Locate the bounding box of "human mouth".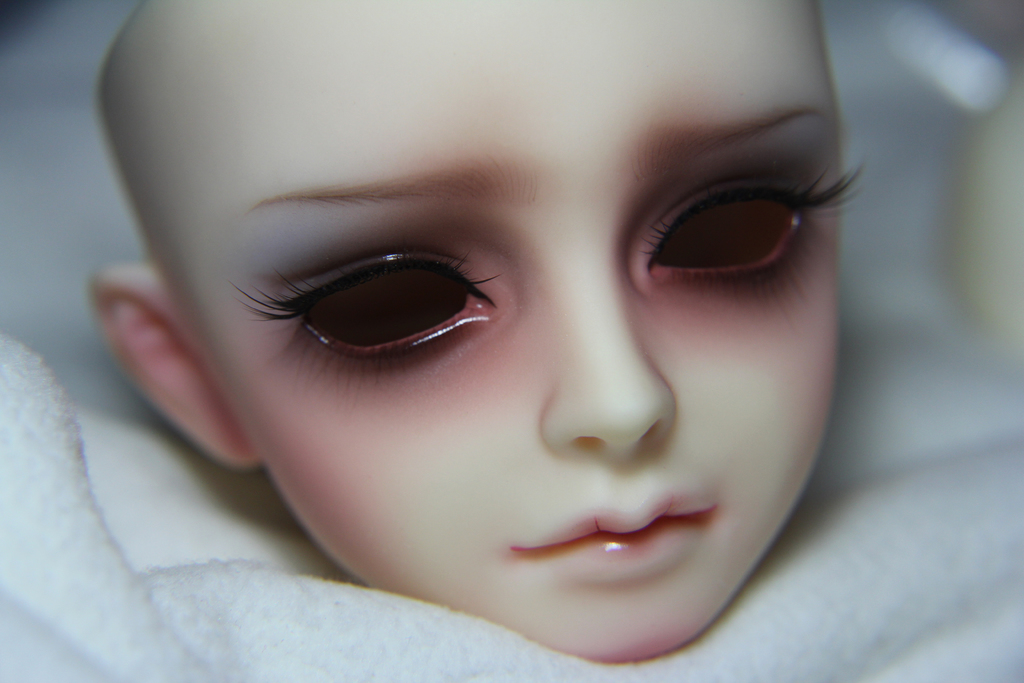
Bounding box: left=514, top=491, right=716, bottom=562.
